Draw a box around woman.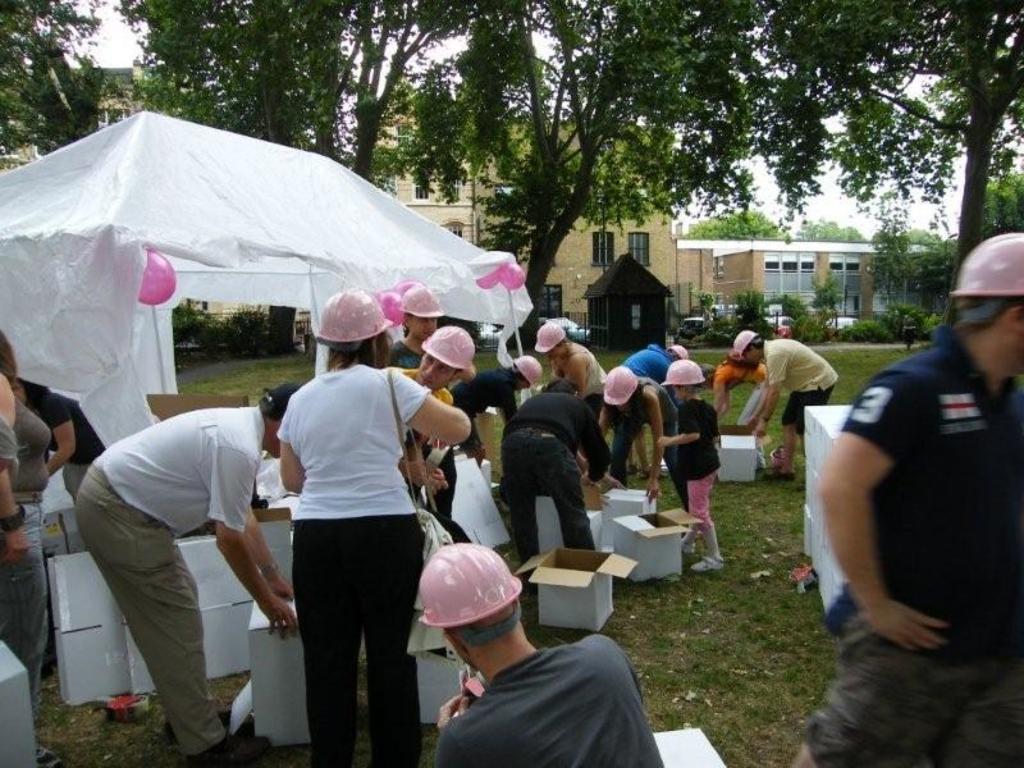
box(252, 300, 451, 762).
